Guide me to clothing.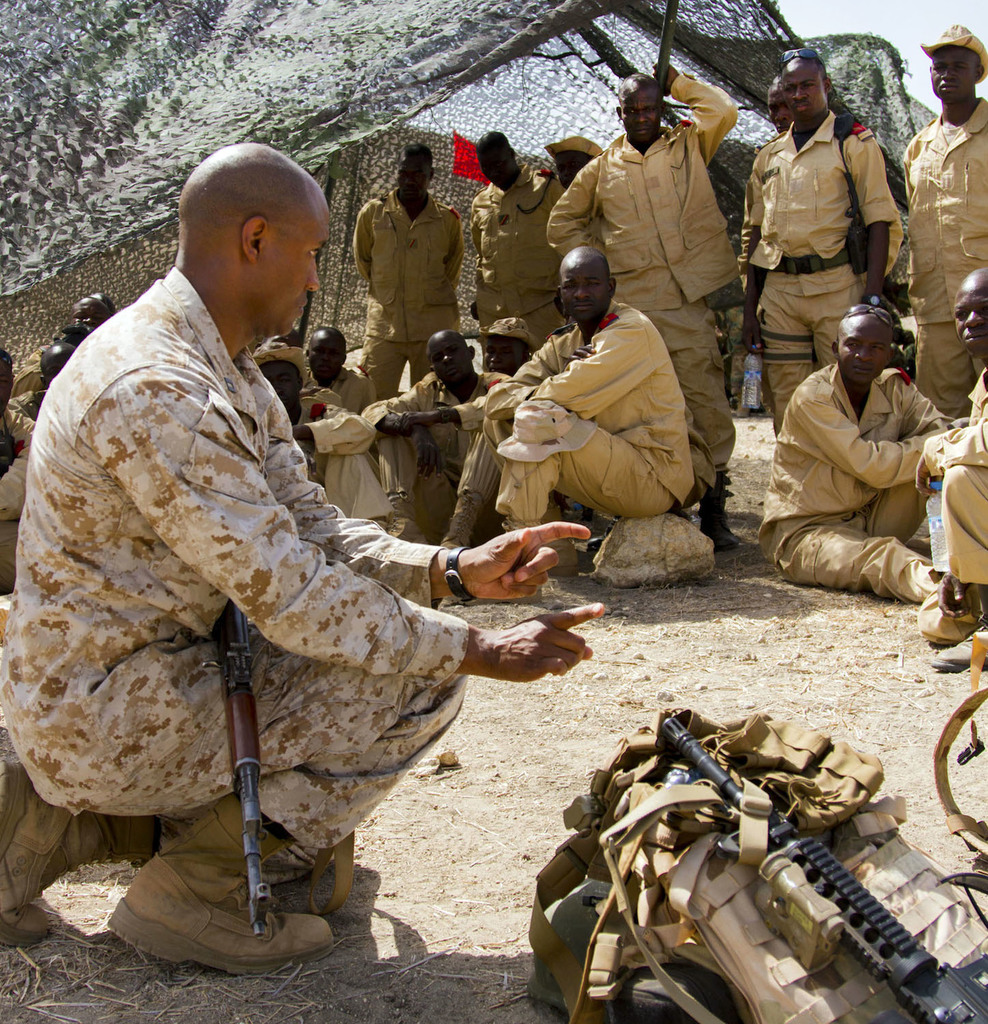
Guidance: 488 311 693 530.
